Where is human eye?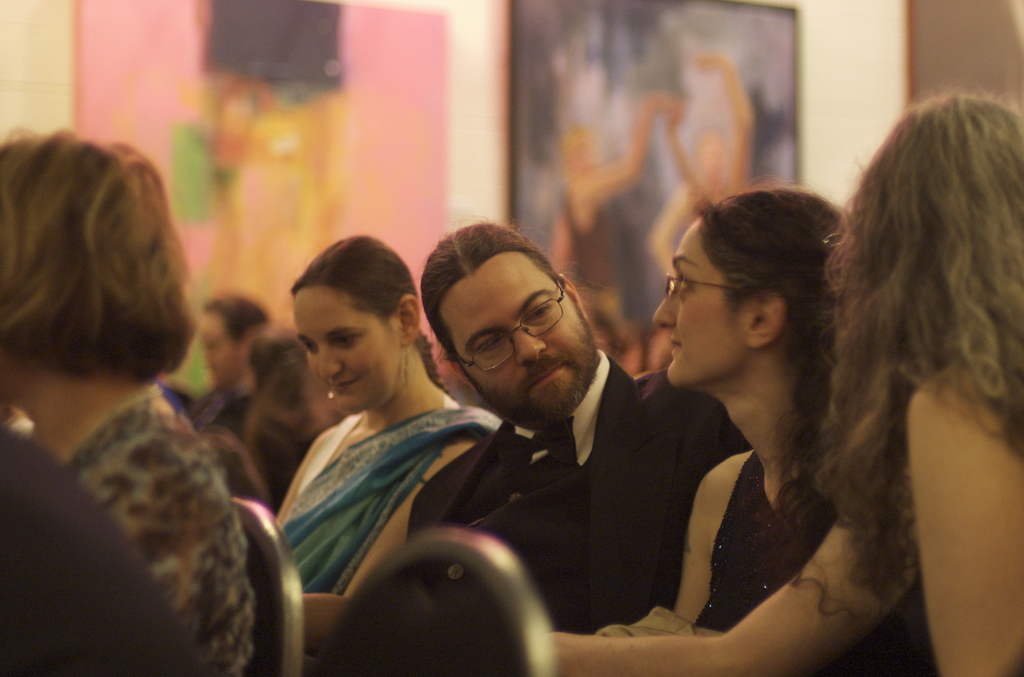
region(472, 332, 500, 356).
